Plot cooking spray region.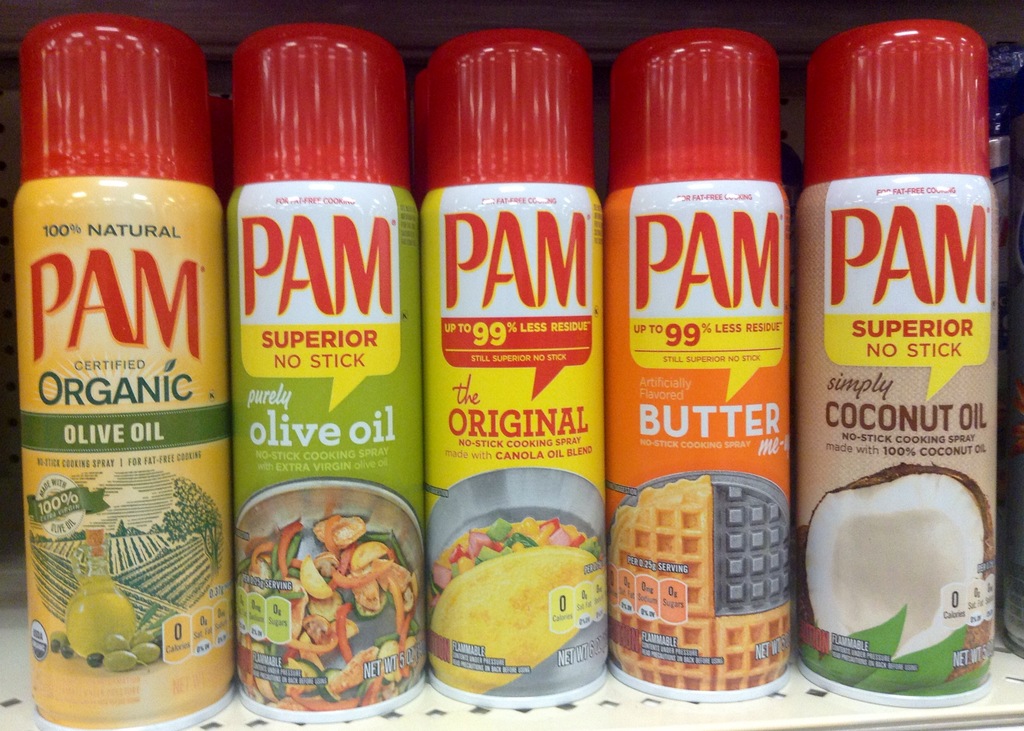
Plotted at locate(796, 17, 1002, 707).
